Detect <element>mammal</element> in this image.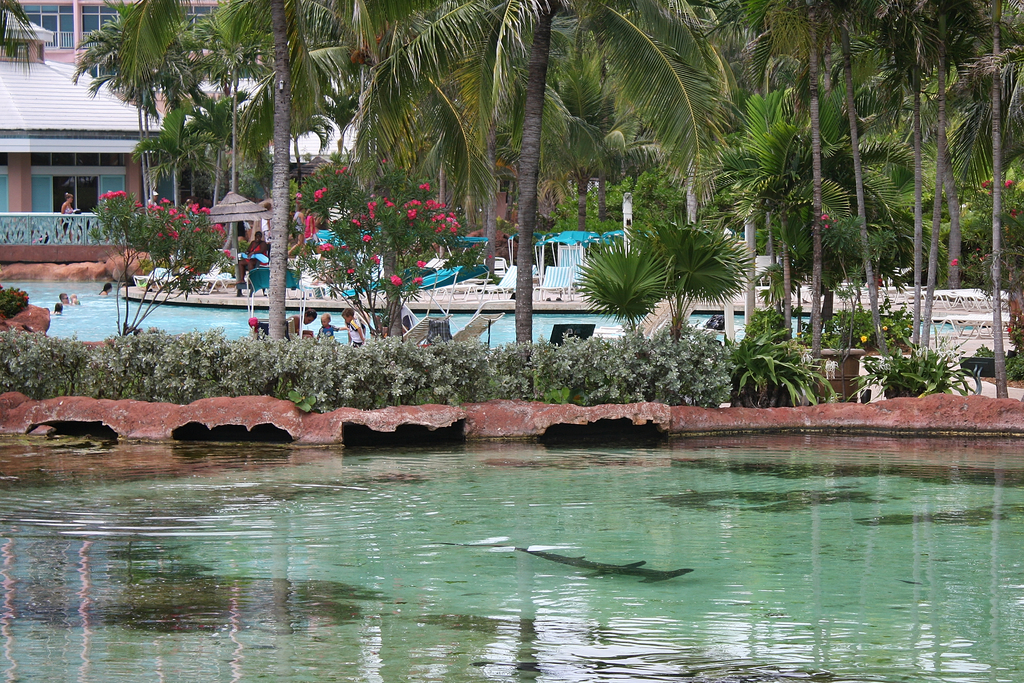
Detection: BBox(315, 312, 345, 347).
